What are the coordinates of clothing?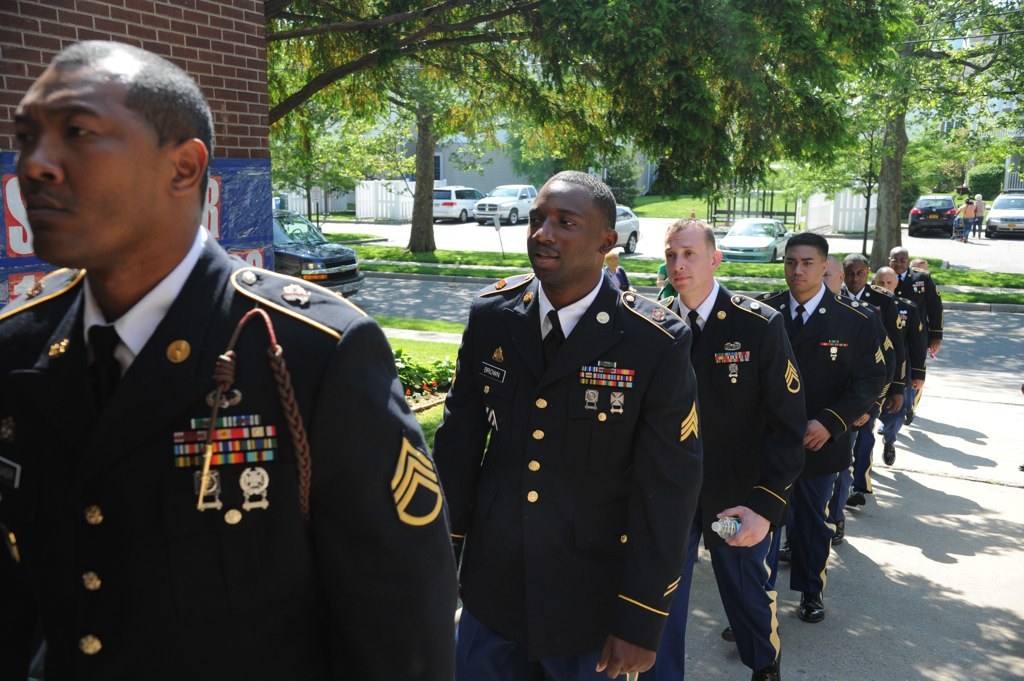
pyautogui.locateOnScreen(970, 200, 982, 228).
